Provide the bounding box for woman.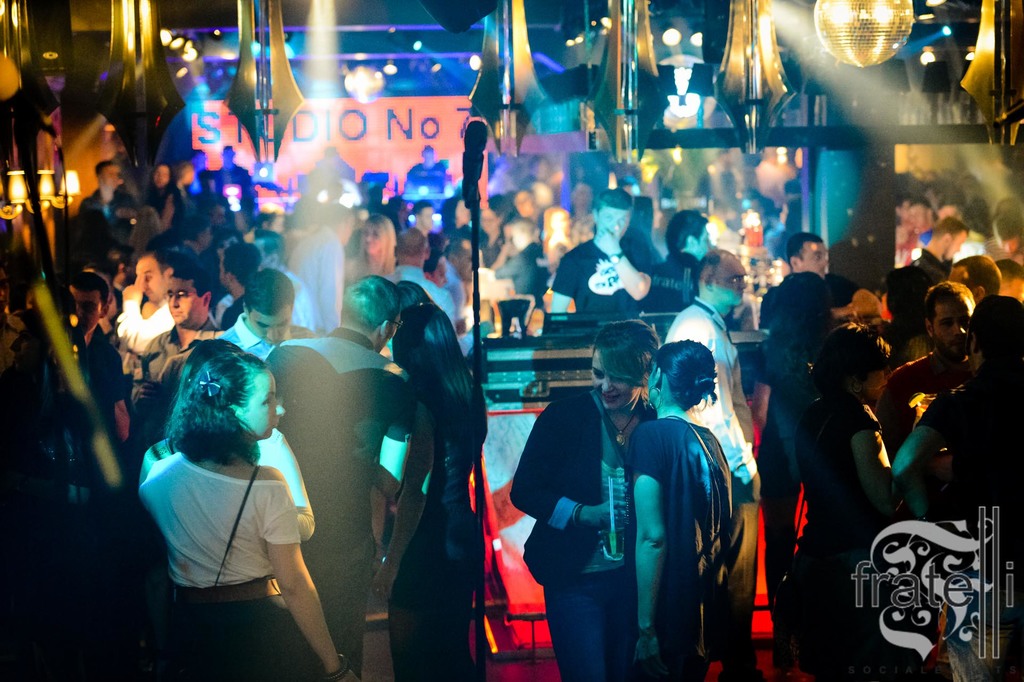
pyautogui.locateOnScreen(648, 310, 738, 681).
